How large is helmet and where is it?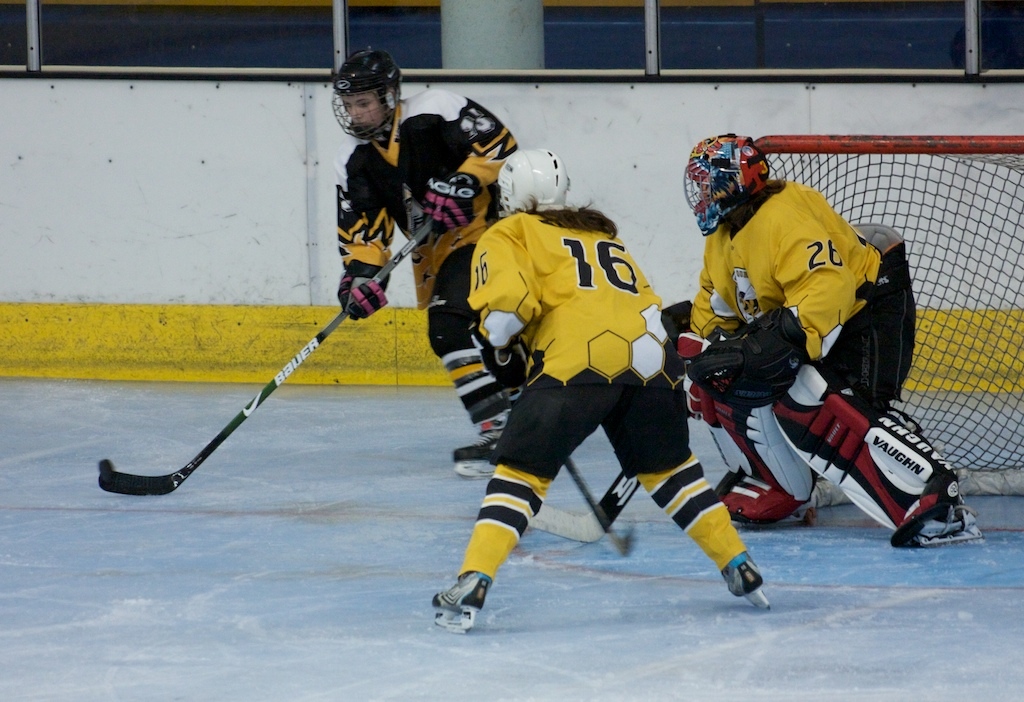
Bounding box: {"left": 499, "top": 146, "right": 576, "bottom": 209}.
